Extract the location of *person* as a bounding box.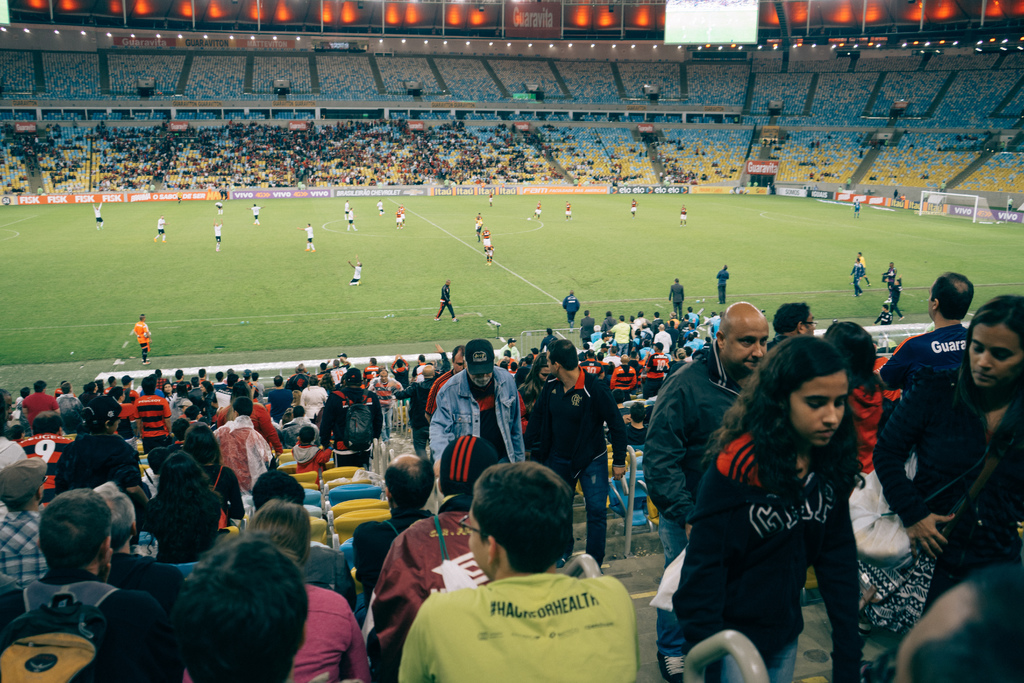
x1=247 y1=202 x2=264 y2=227.
